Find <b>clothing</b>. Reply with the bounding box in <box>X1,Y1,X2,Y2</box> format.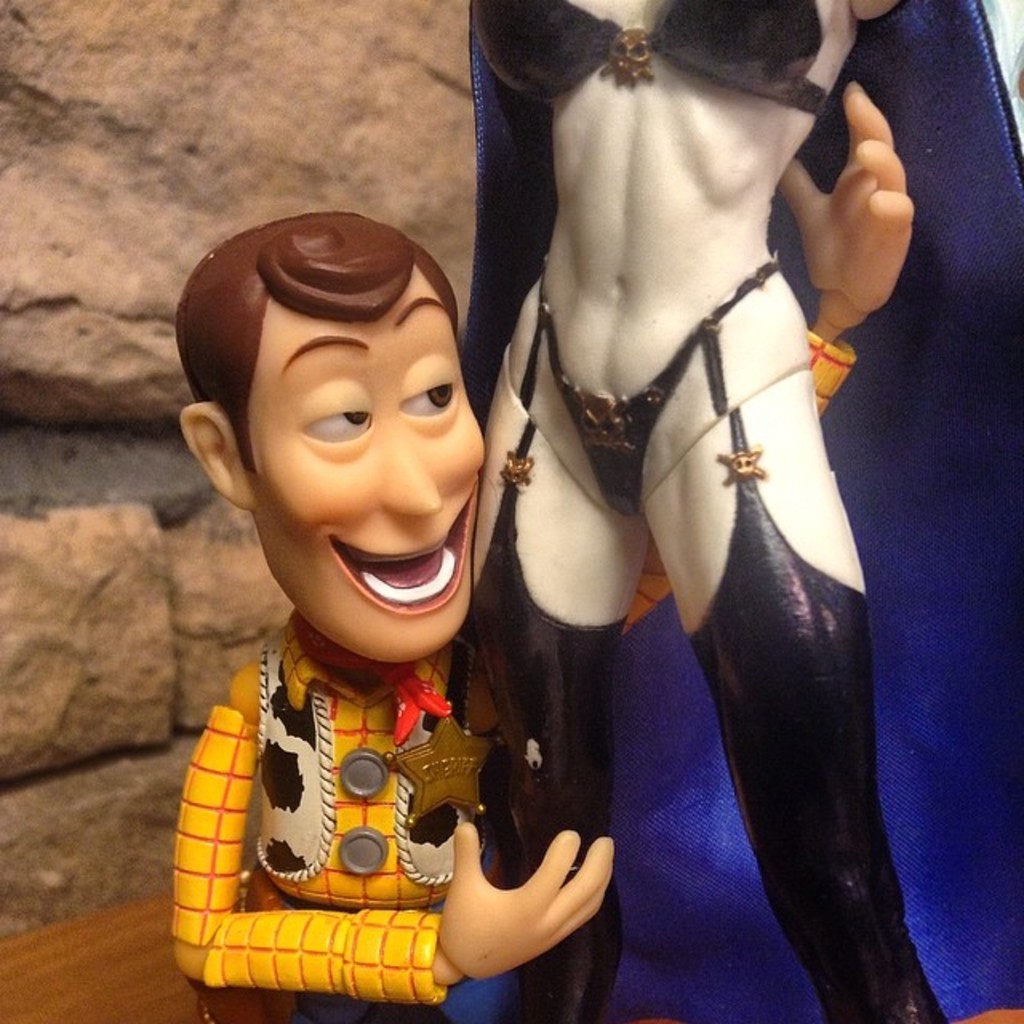
<box>154,469,626,1016</box>.
